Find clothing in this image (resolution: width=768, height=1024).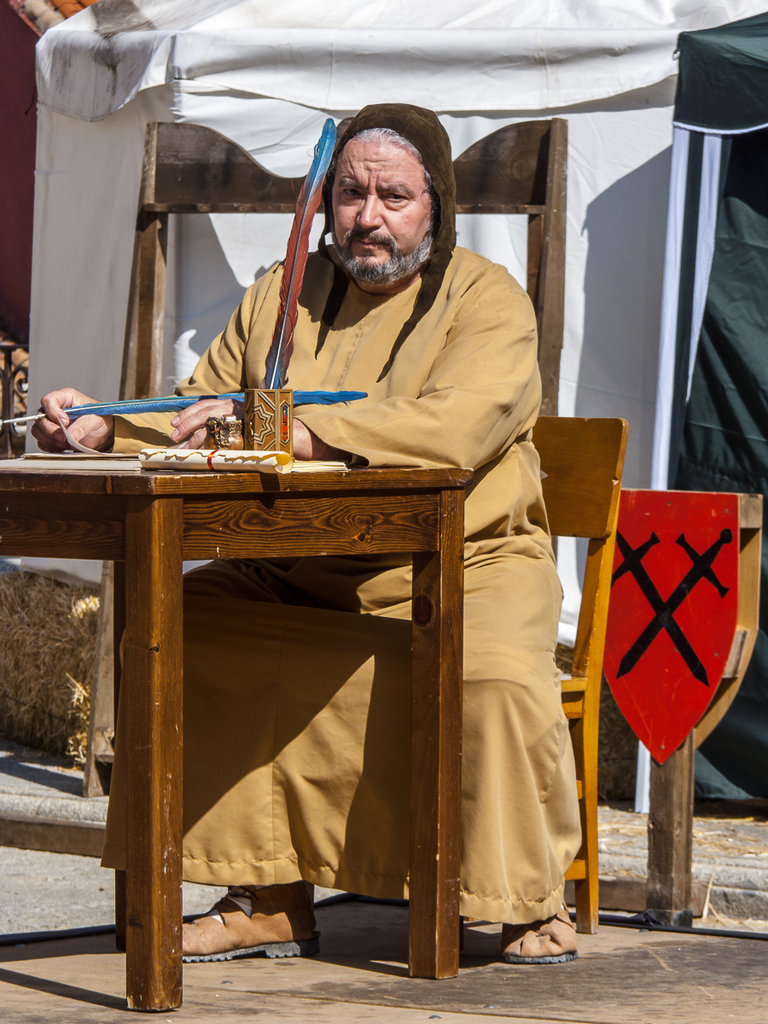
{"x1": 103, "y1": 245, "x2": 573, "y2": 924}.
